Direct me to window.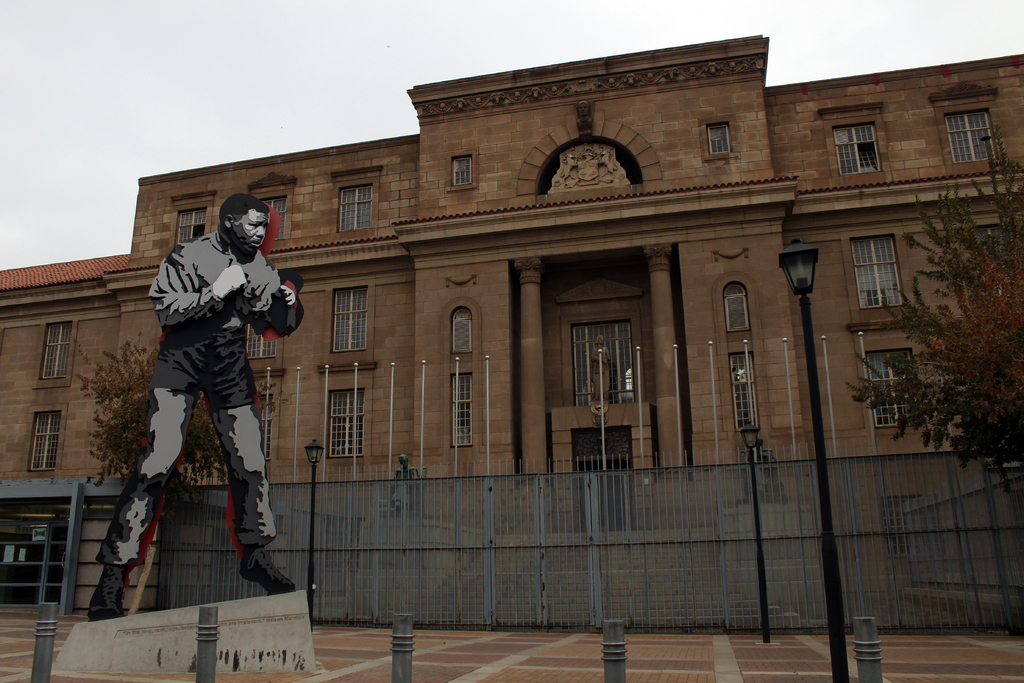
Direction: [246,327,278,361].
